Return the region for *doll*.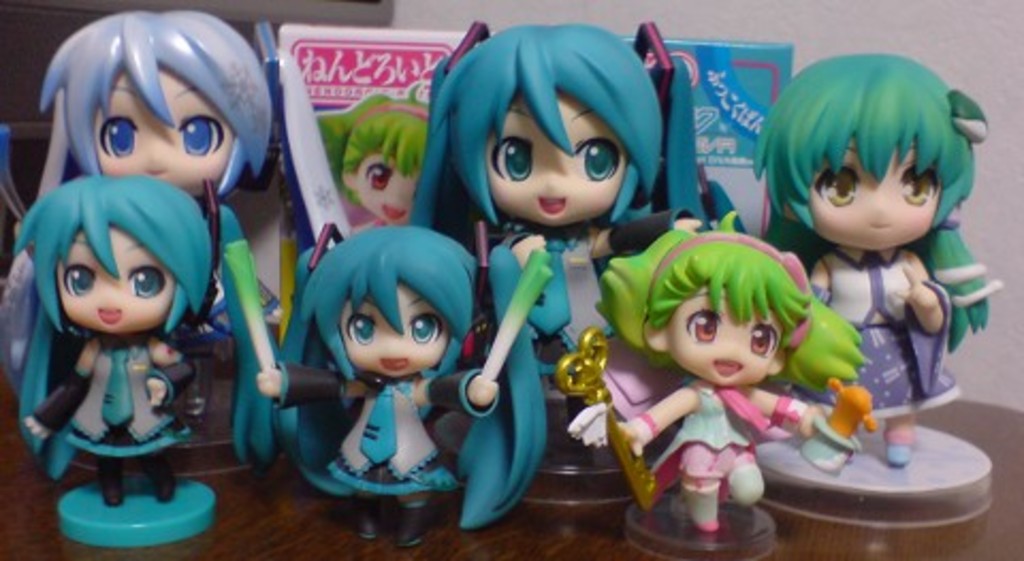
(578,201,868,527).
